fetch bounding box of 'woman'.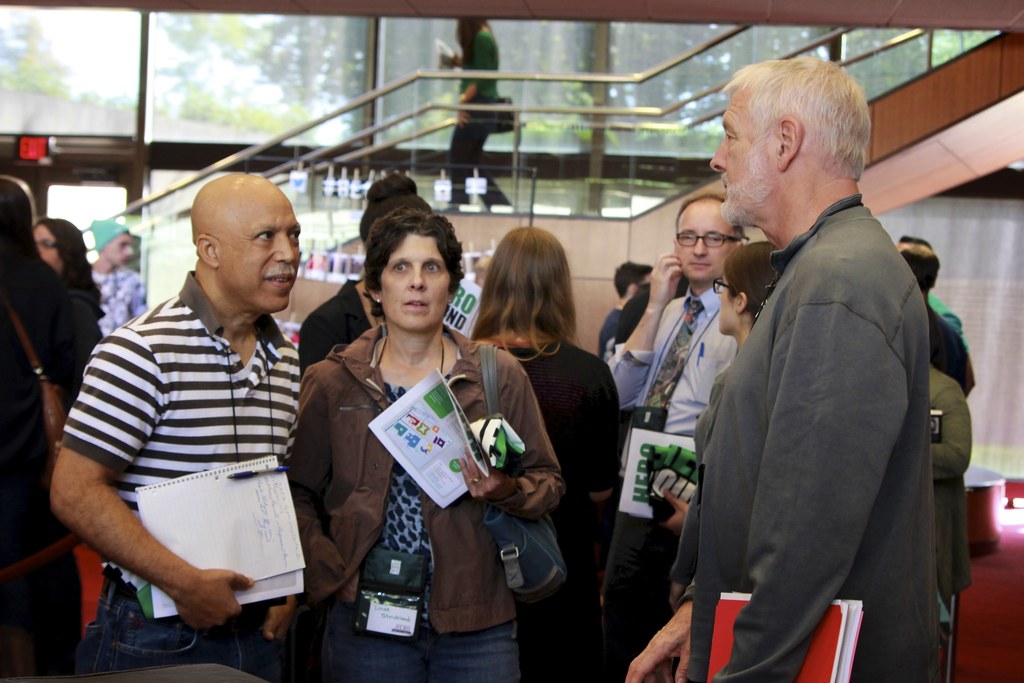
Bbox: x1=667 y1=240 x2=774 y2=607.
